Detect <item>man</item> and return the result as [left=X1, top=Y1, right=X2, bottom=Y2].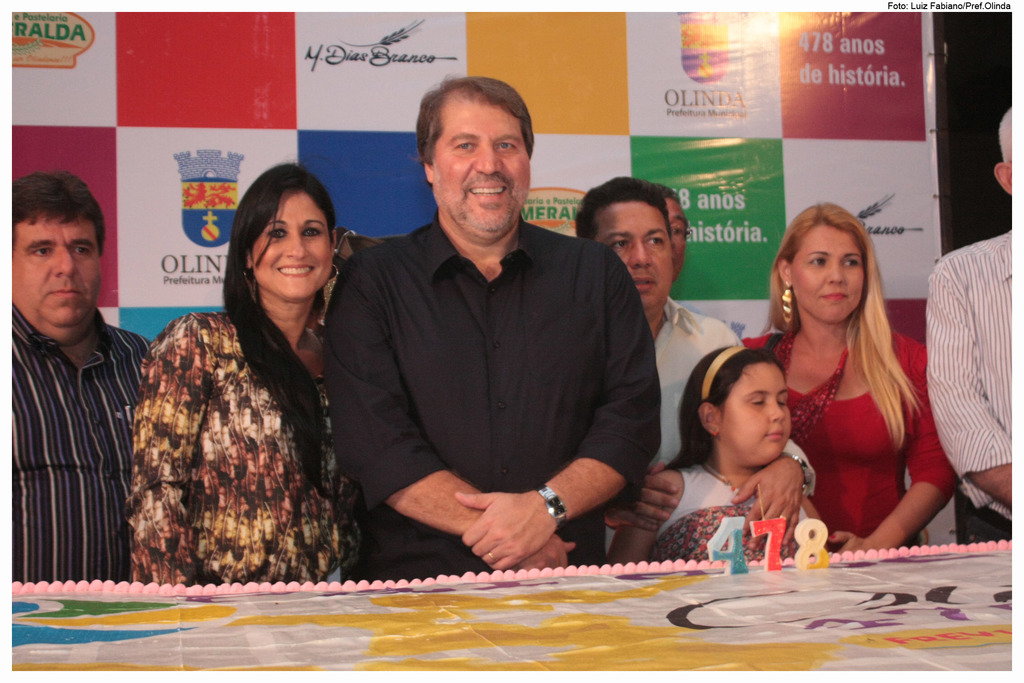
[left=12, top=161, right=164, bottom=618].
